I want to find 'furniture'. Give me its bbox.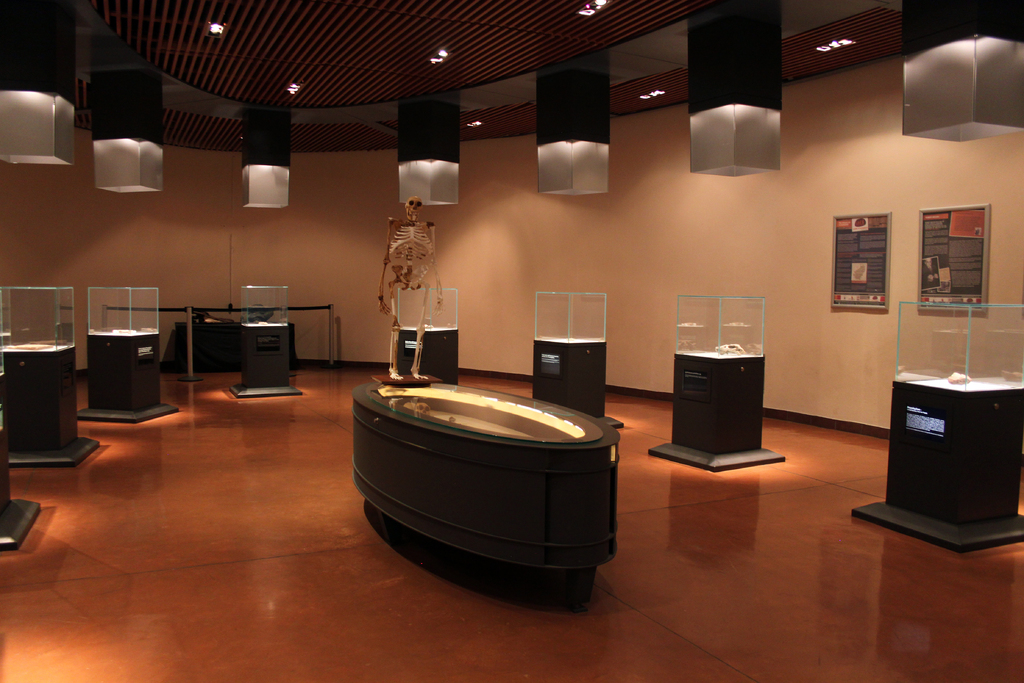
bbox=(161, 323, 301, 372).
